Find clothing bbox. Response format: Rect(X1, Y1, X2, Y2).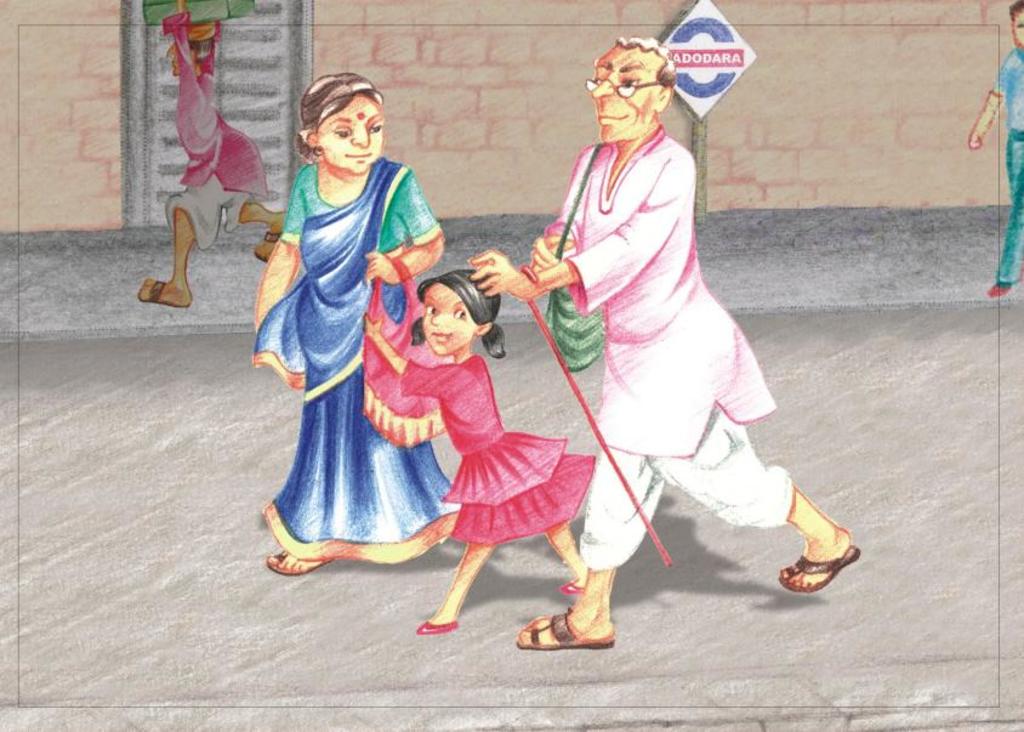
Rect(165, 10, 279, 248).
